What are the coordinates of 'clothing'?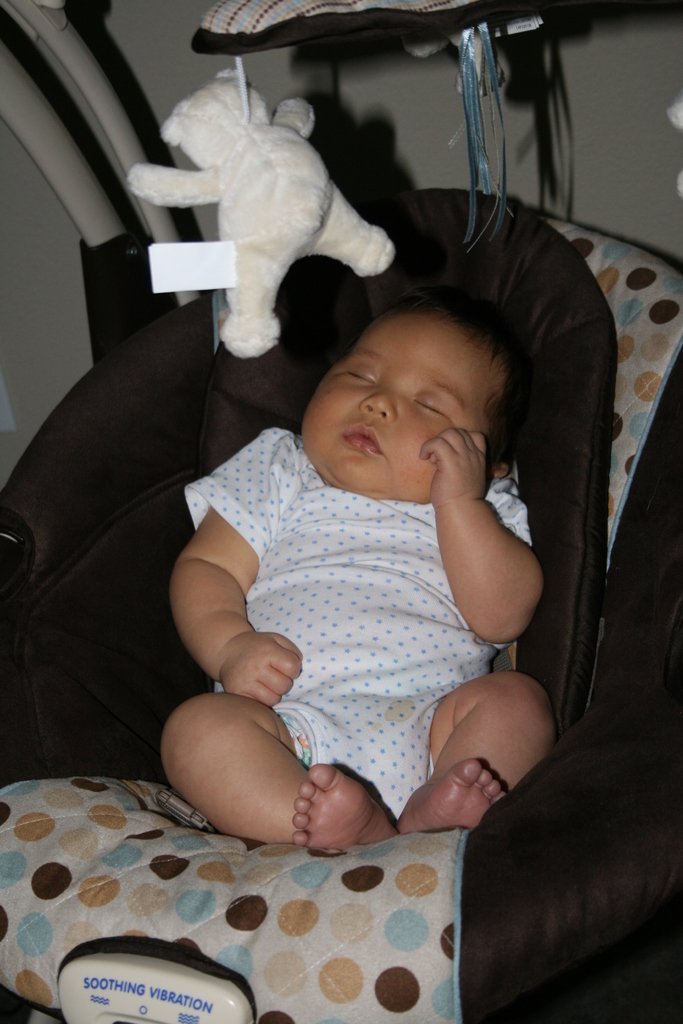
locate(169, 389, 561, 835).
